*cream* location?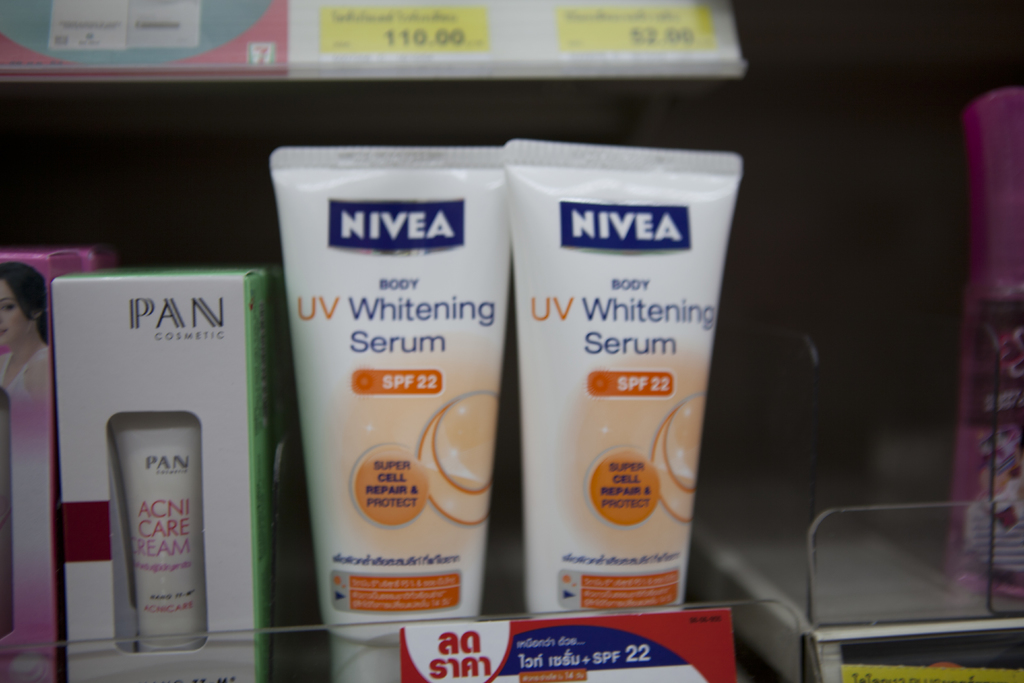
[268,145,503,682]
